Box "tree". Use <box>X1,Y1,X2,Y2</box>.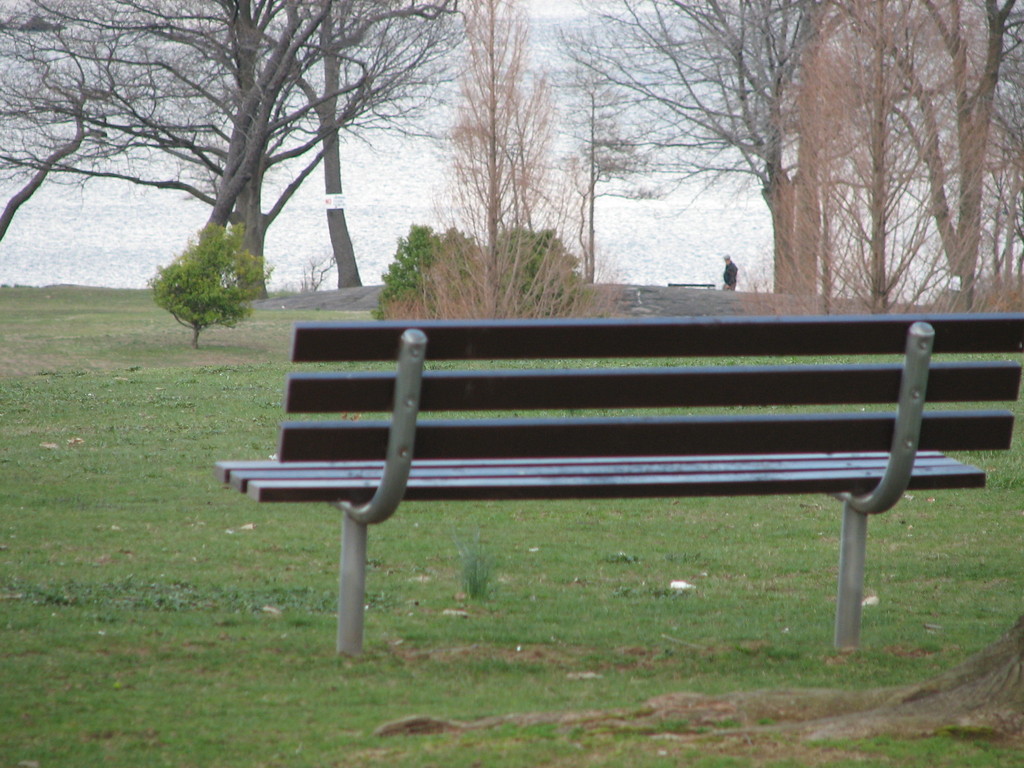
<box>412,0,580,316</box>.
